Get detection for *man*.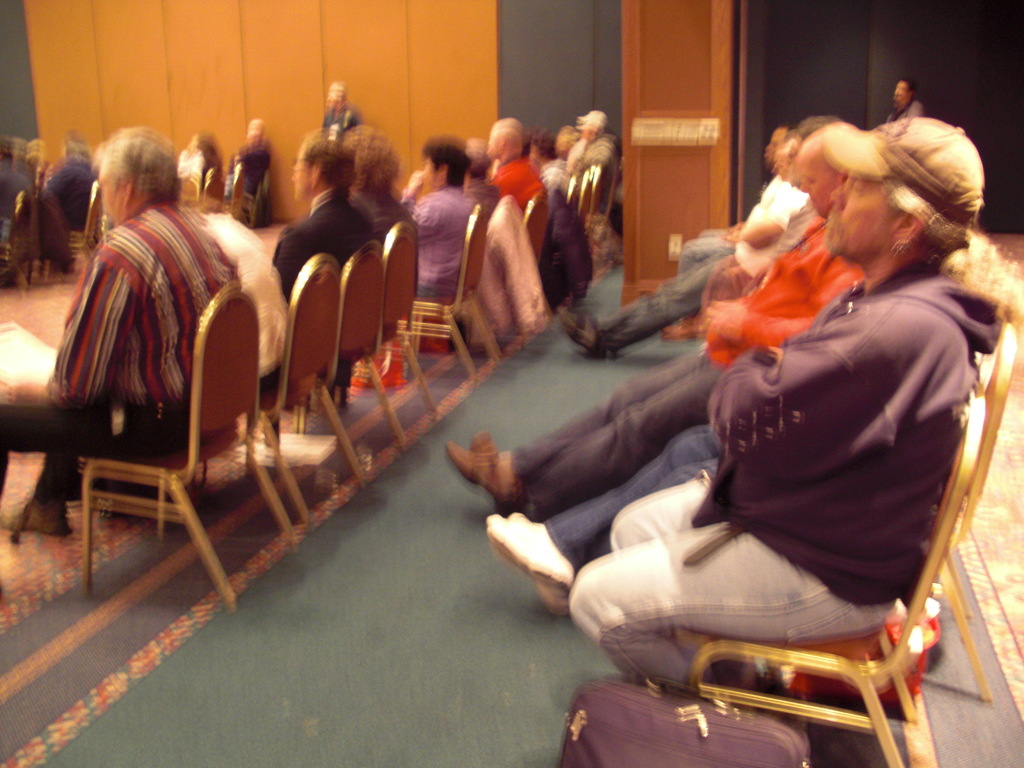
Detection: <region>450, 117, 870, 512</region>.
